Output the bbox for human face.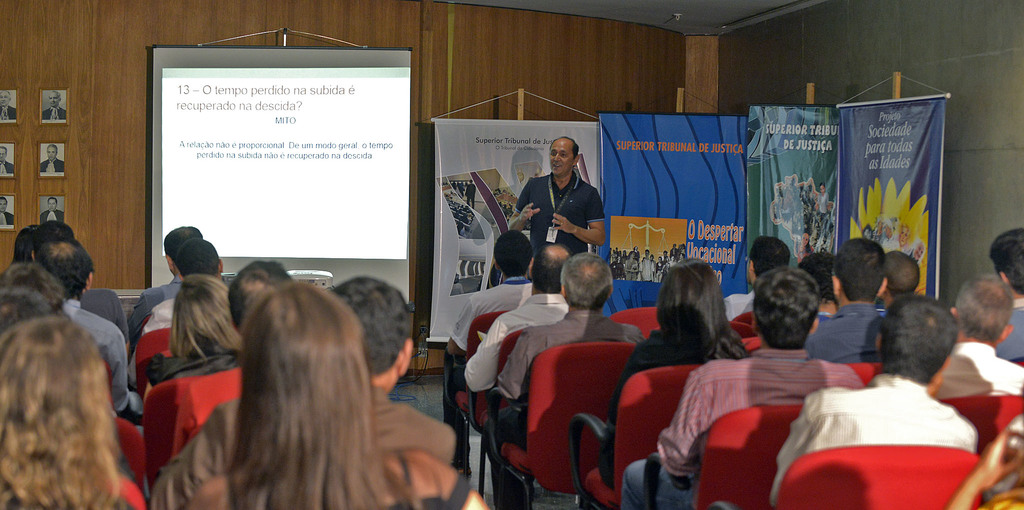
BBox(1, 201, 7, 213).
